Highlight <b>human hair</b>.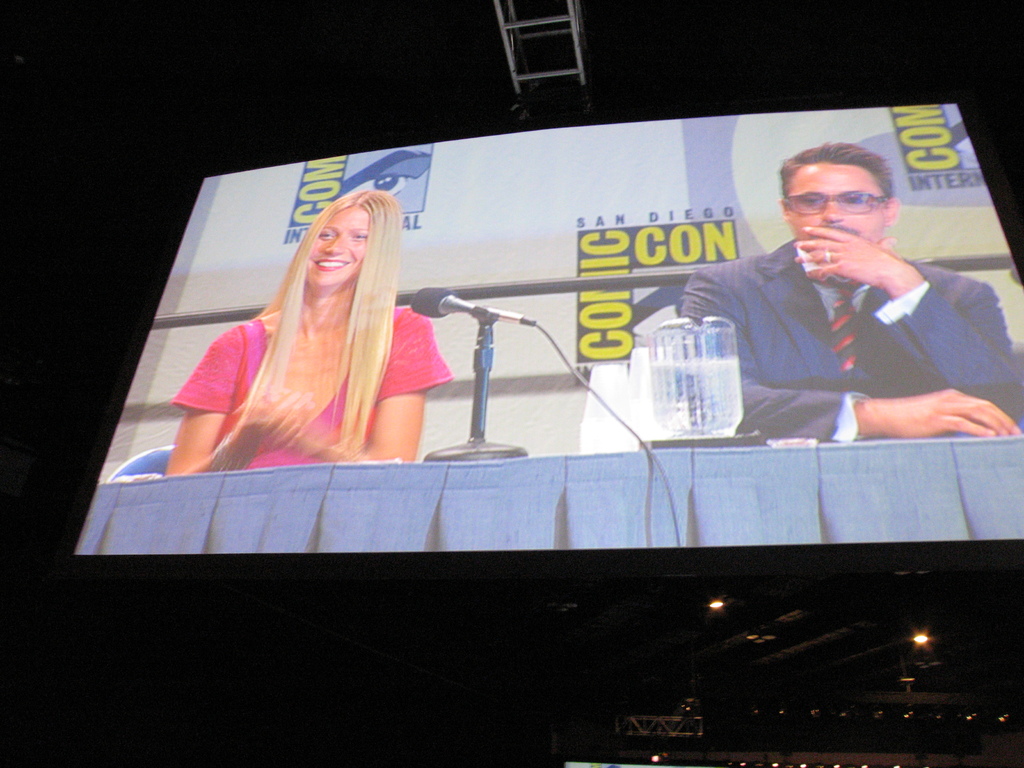
Highlighted region: detection(230, 190, 411, 425).
